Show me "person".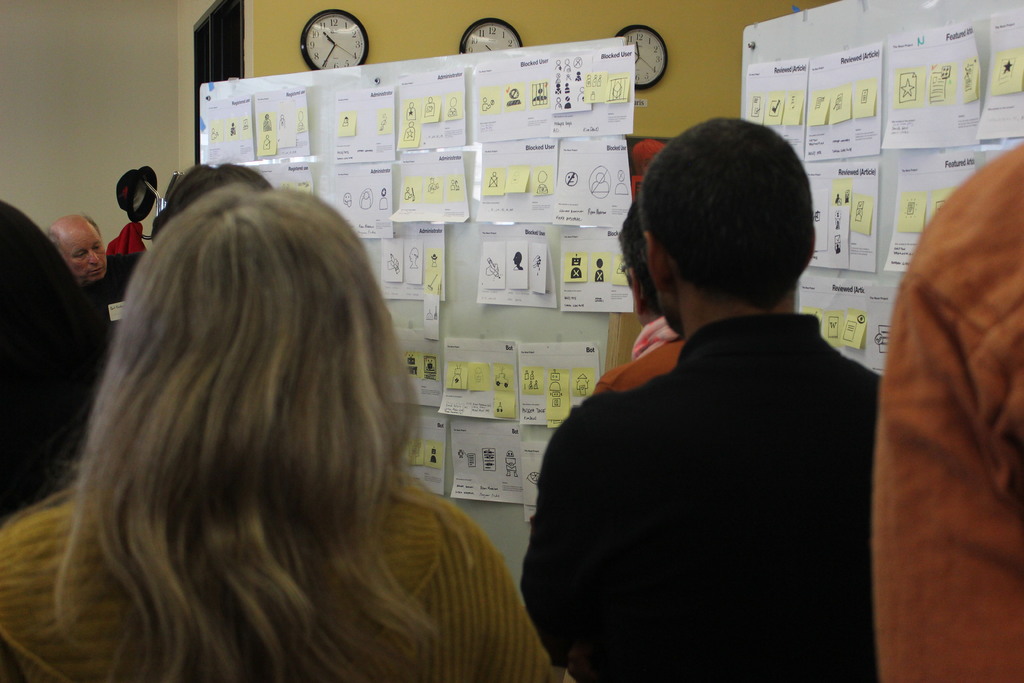
"person" is here: (x1=0, y1=180, x2=568, y2=682).
